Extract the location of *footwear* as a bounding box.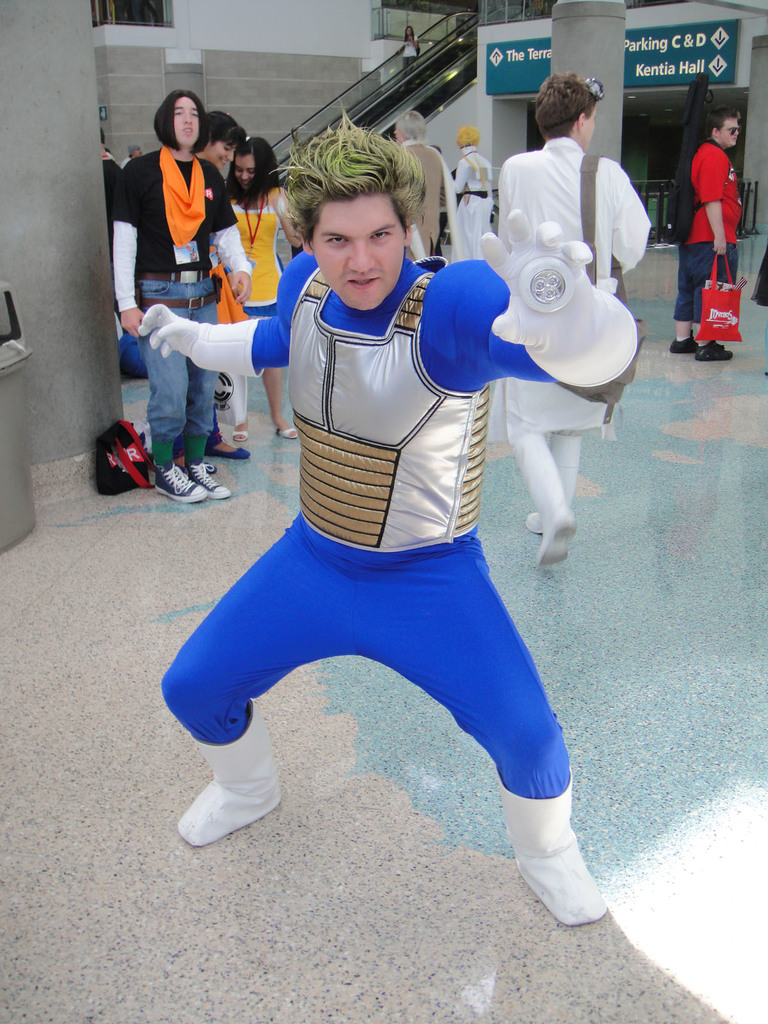
left=532, top=510, right=584, bottom=563.
